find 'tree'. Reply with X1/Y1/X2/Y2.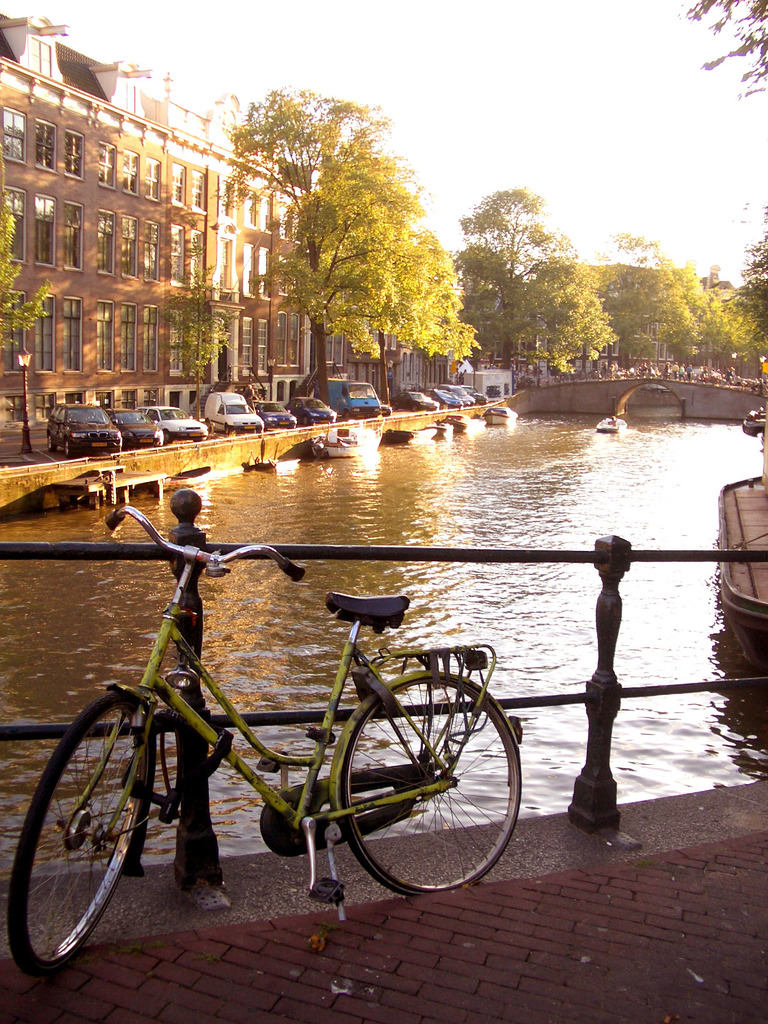
155/234/246/428.
